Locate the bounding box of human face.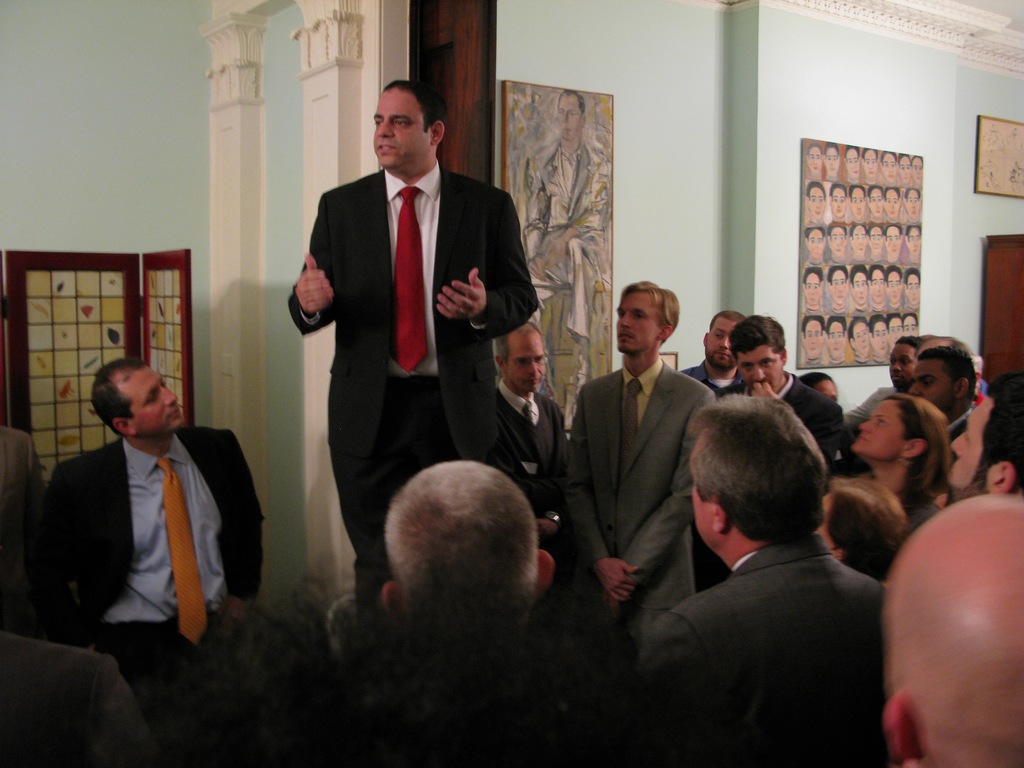
Bounding box: left=904, top=266, right=918, bottom=305.
